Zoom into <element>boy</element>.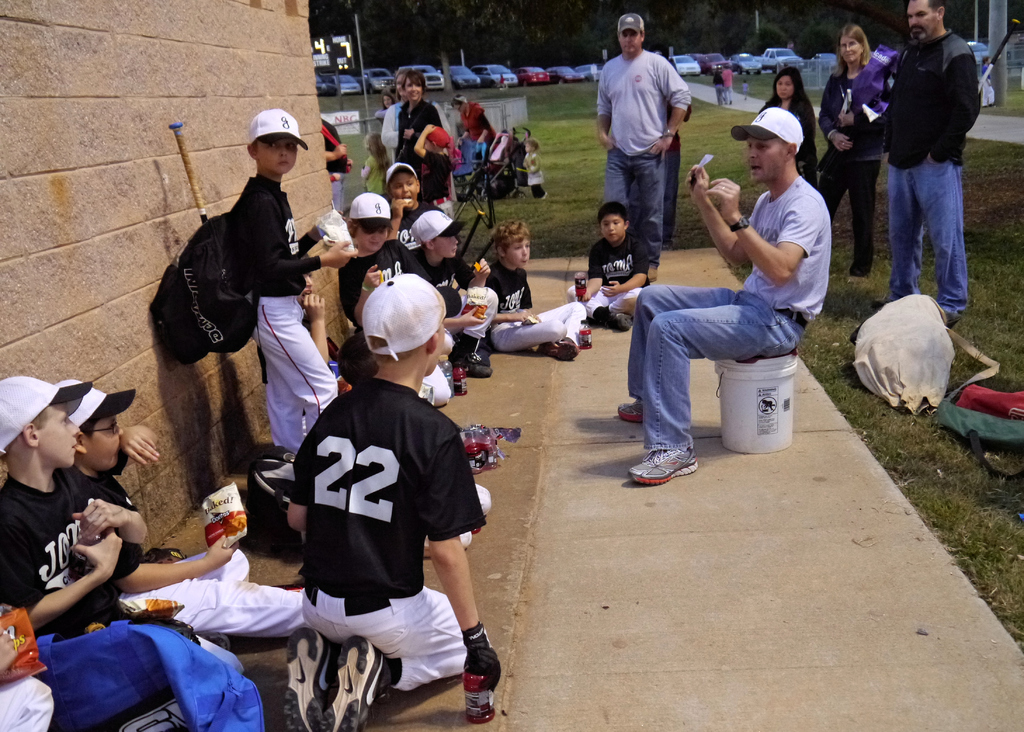
Zoom target: <region>515, 140, 546, 200</region>.
